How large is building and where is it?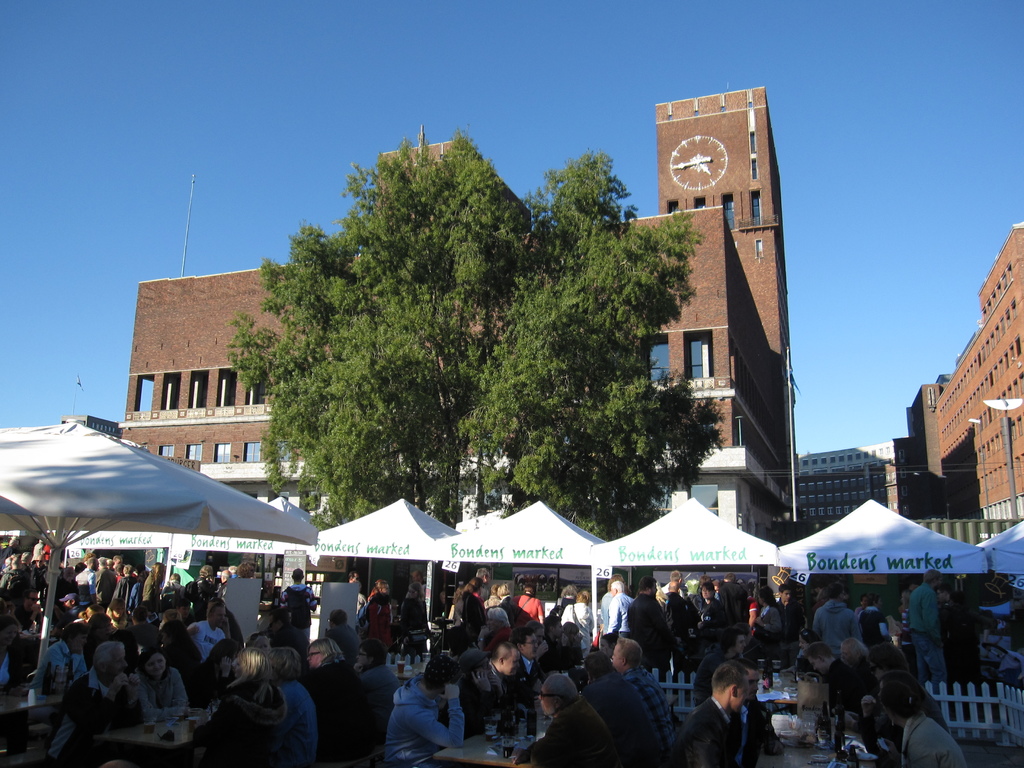
Bounding box: 937/220/1023/527.
